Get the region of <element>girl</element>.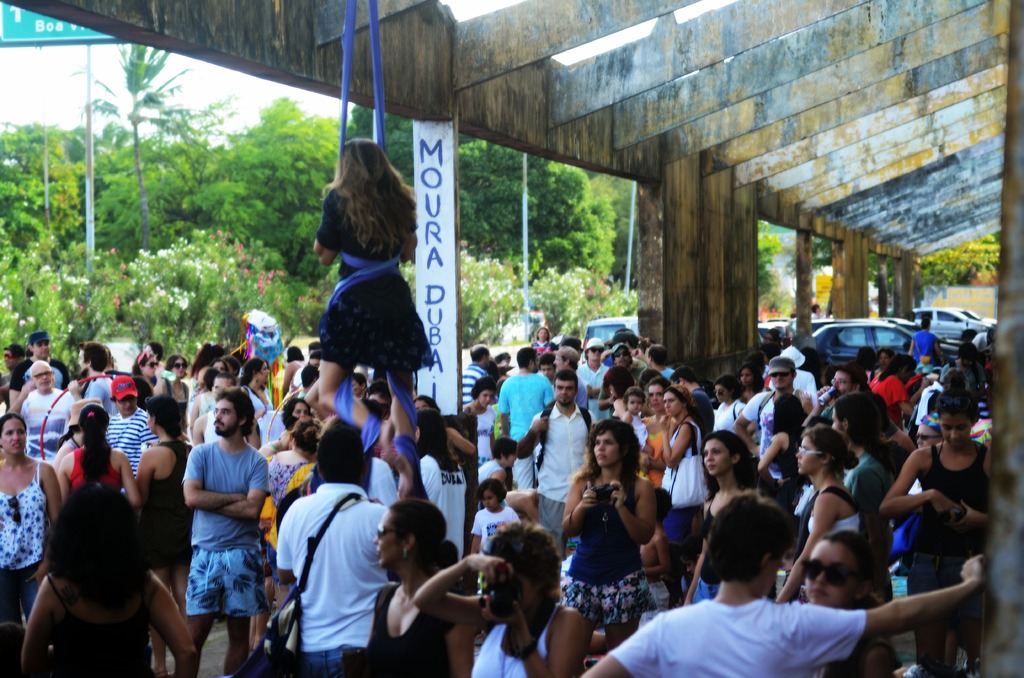
0, 415, 65, 626.
